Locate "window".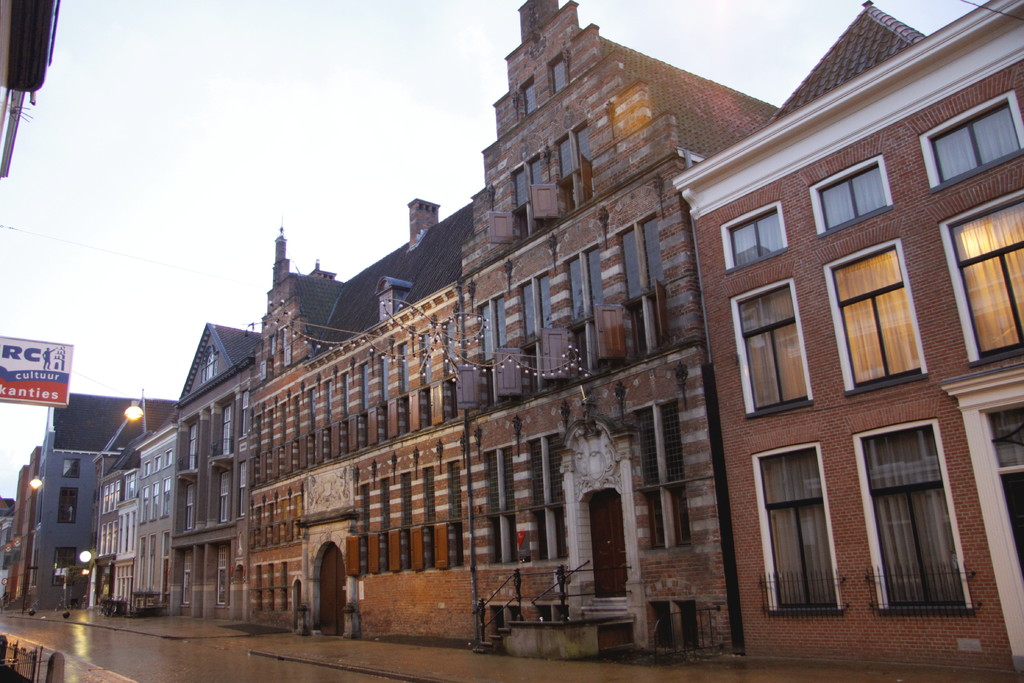
Bounding box: region(806, 143, 899, 242).
